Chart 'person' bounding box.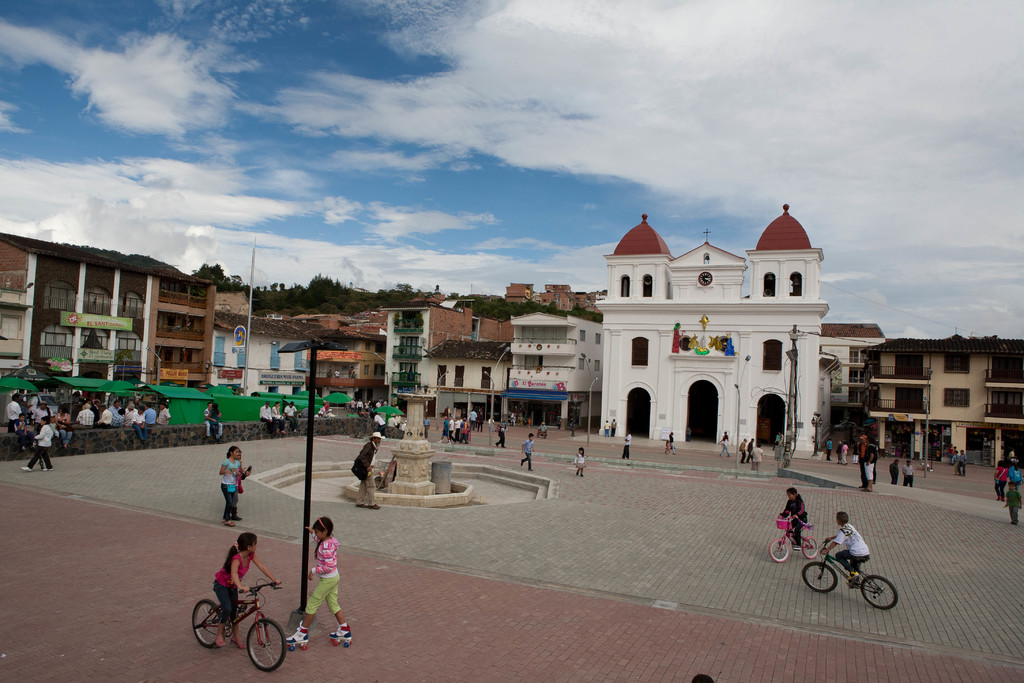
Charted: bbox=(836, 440, 842, 465).
